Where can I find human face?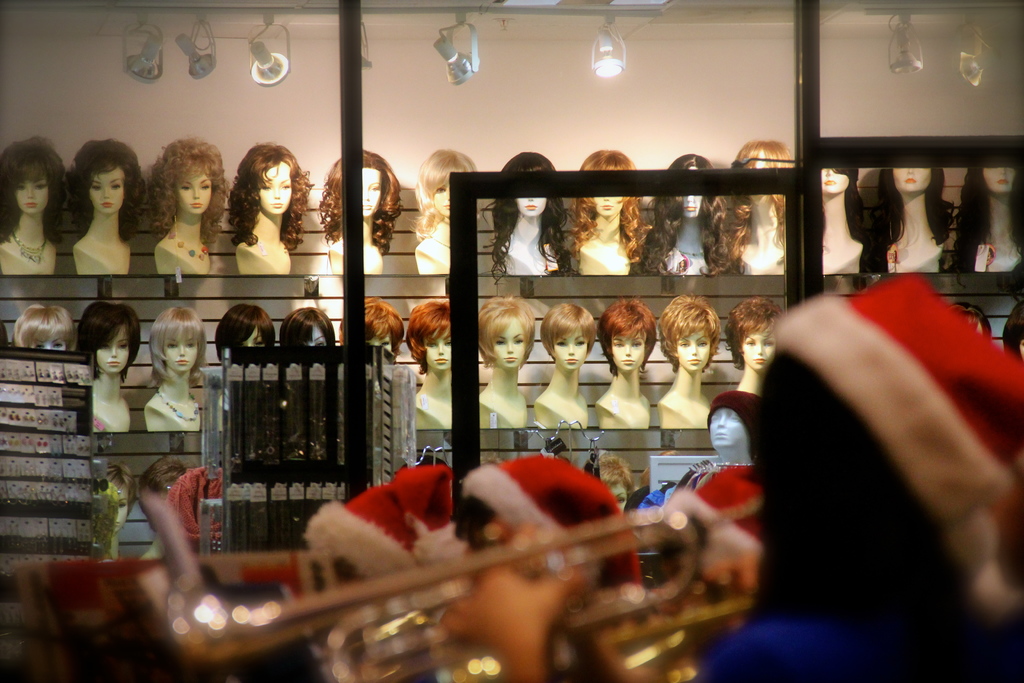
You can find it at 741:337:775:370.
